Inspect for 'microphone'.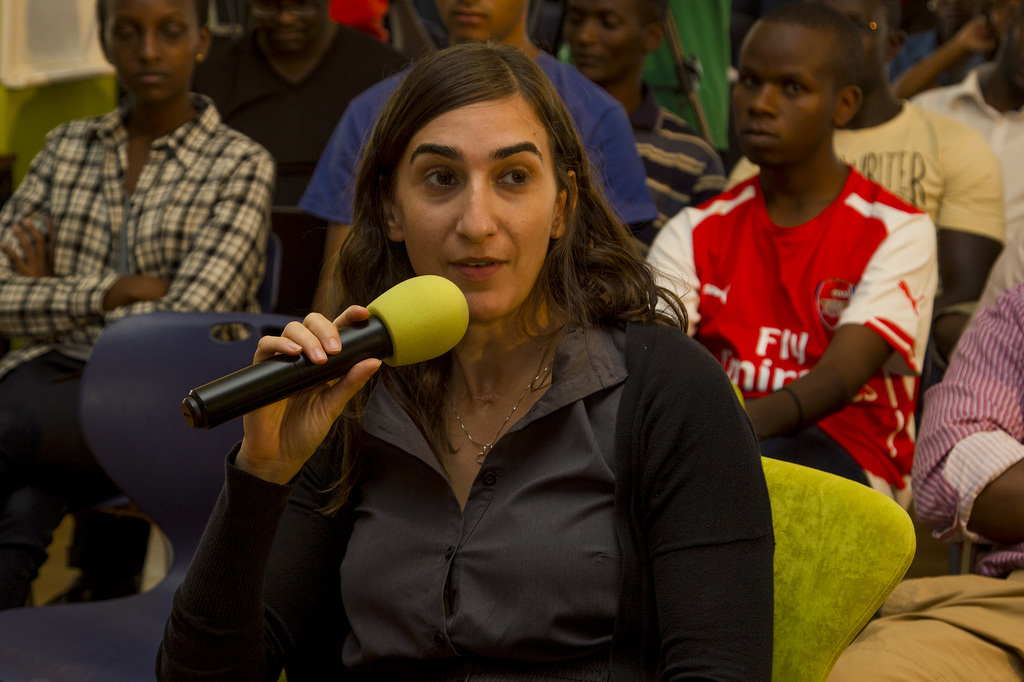
Inspection: (161,291,486,448).
